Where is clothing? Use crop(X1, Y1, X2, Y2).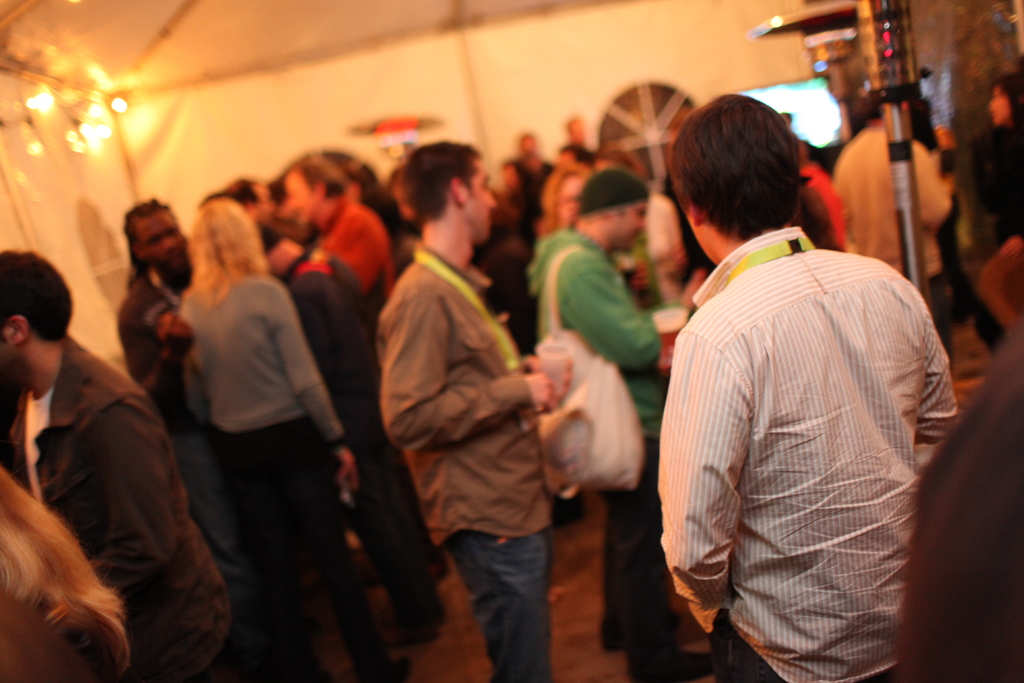
crop(671, 229, 953, 673).
